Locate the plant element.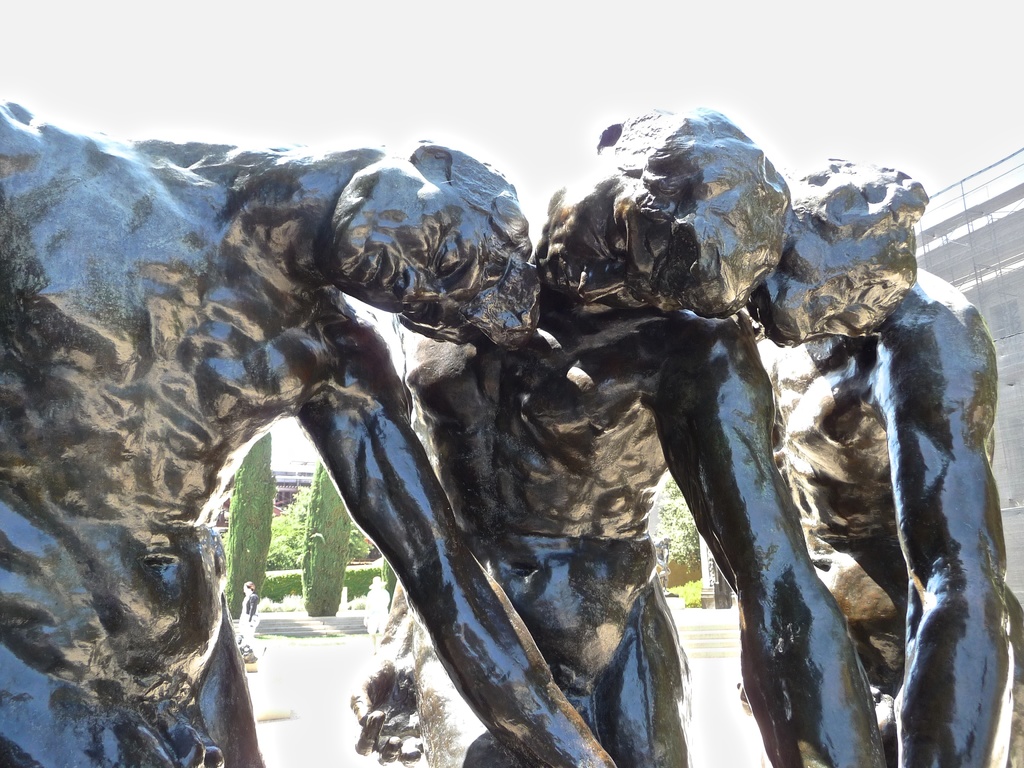
Element bbox: <region>282, 593, 303, 612</region>.
